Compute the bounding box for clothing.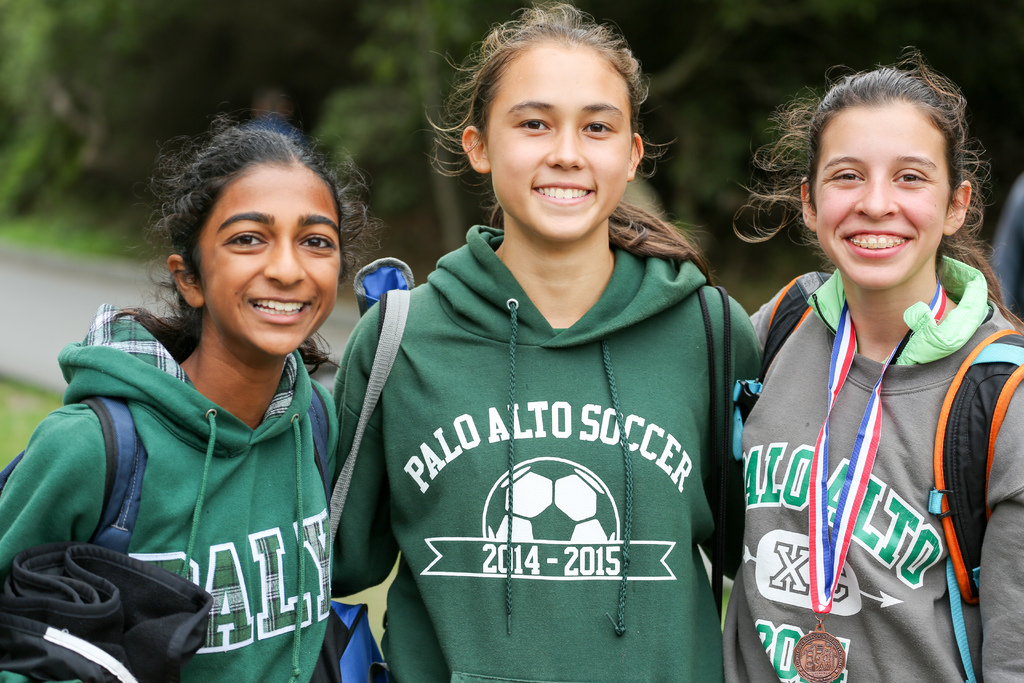
region(326, 220, 770, 682).
